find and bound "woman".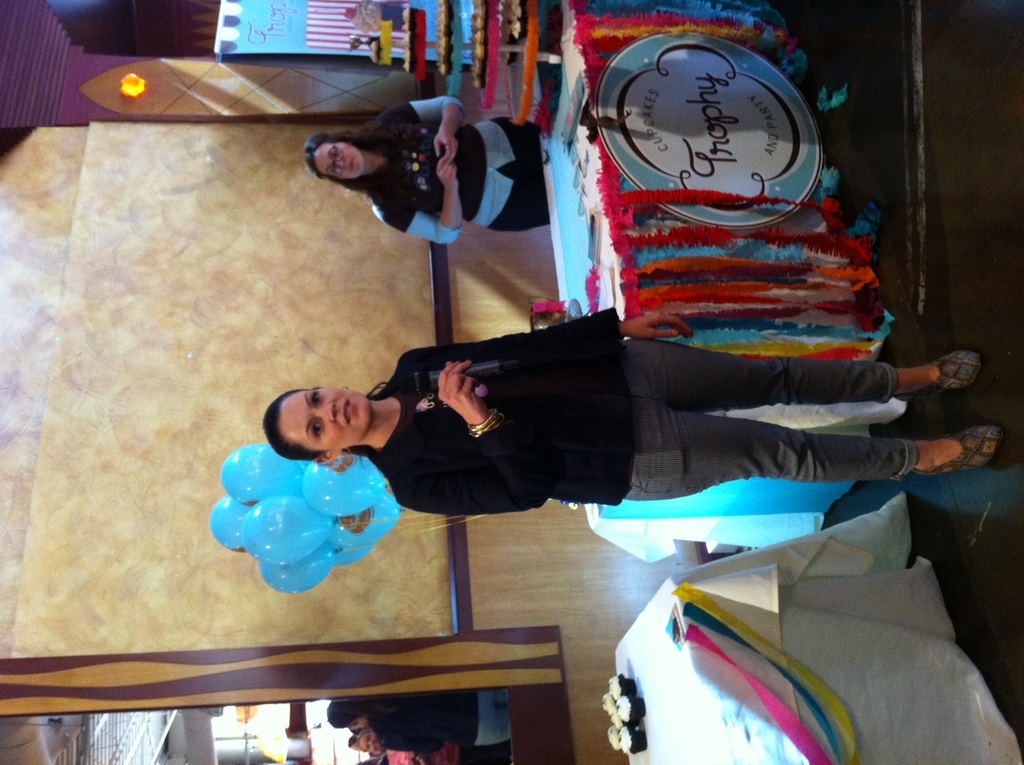
Bound: pyautogui.locateOnScreen(352, 726, 465, 764).
